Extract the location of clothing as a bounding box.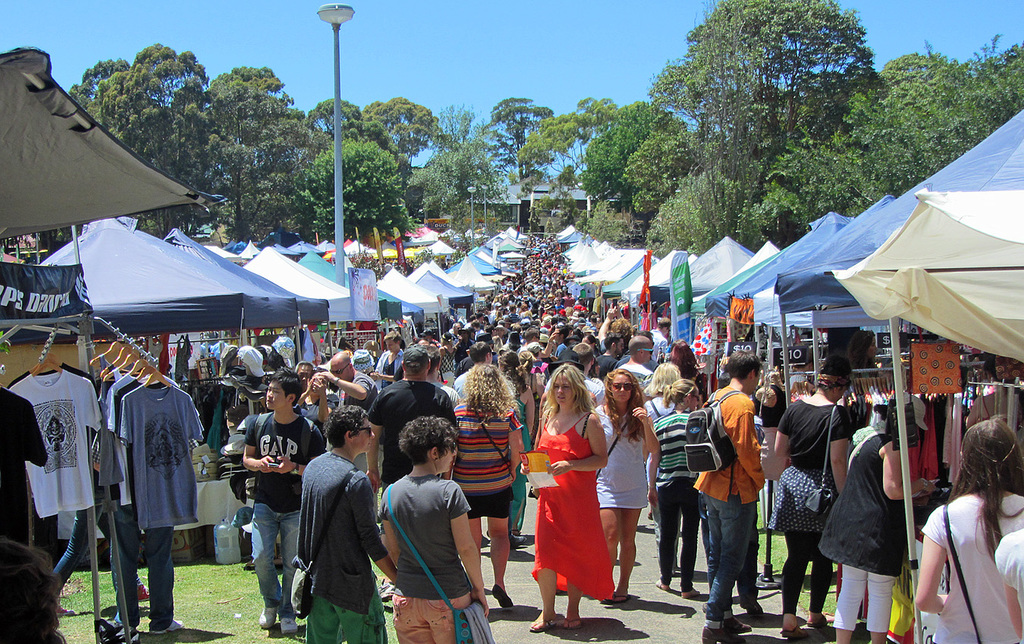
245/410/320/605.
